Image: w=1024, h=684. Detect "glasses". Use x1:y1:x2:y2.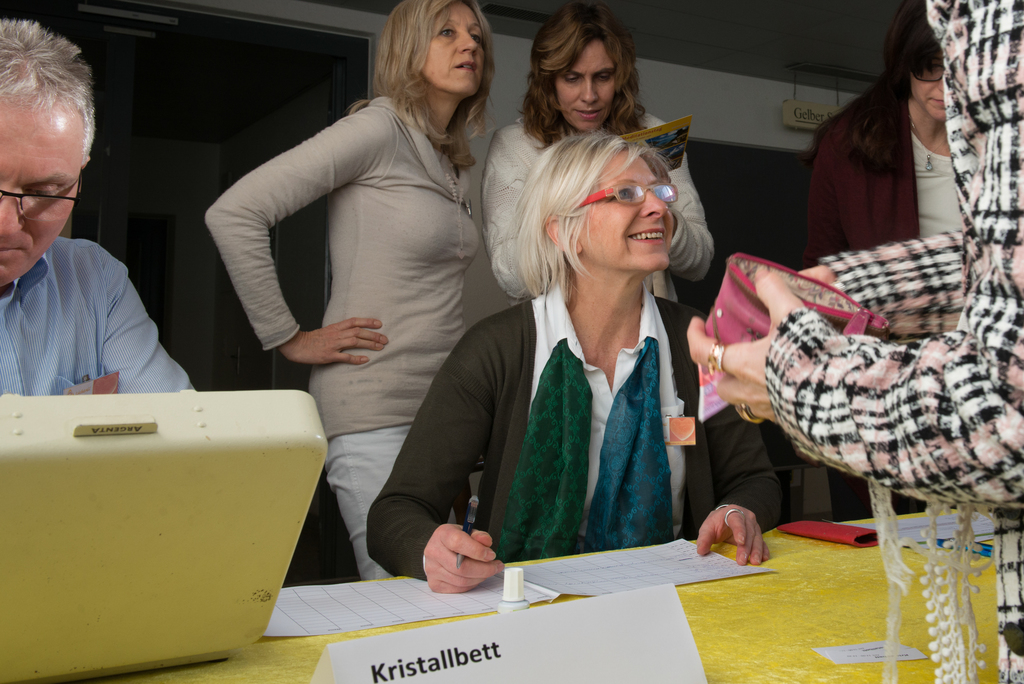
0:171:84:222.
